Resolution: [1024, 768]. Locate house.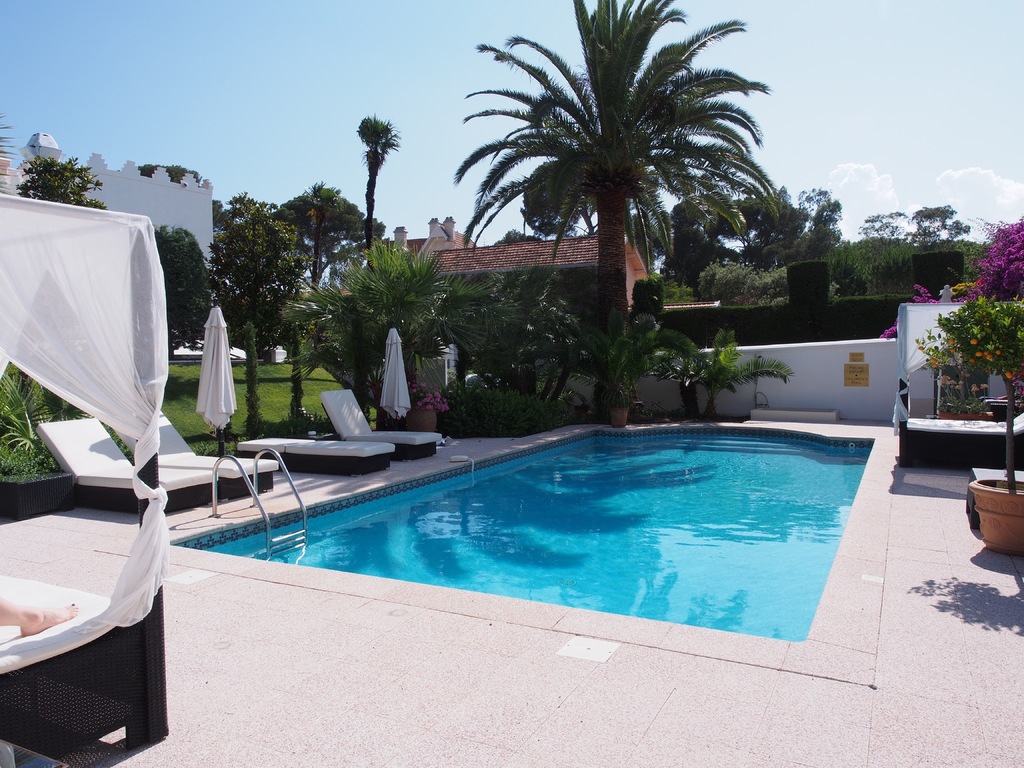
crop(426, 231, 655, 316).
